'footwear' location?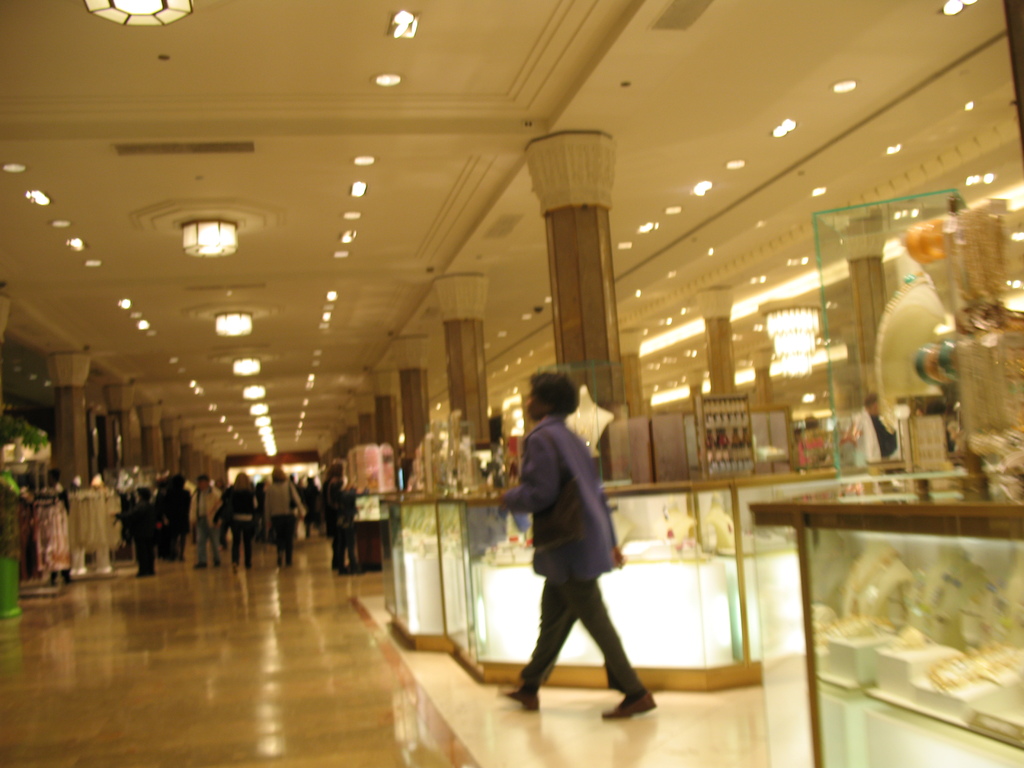
(left=602, top=691, right=658, bottom=721)
